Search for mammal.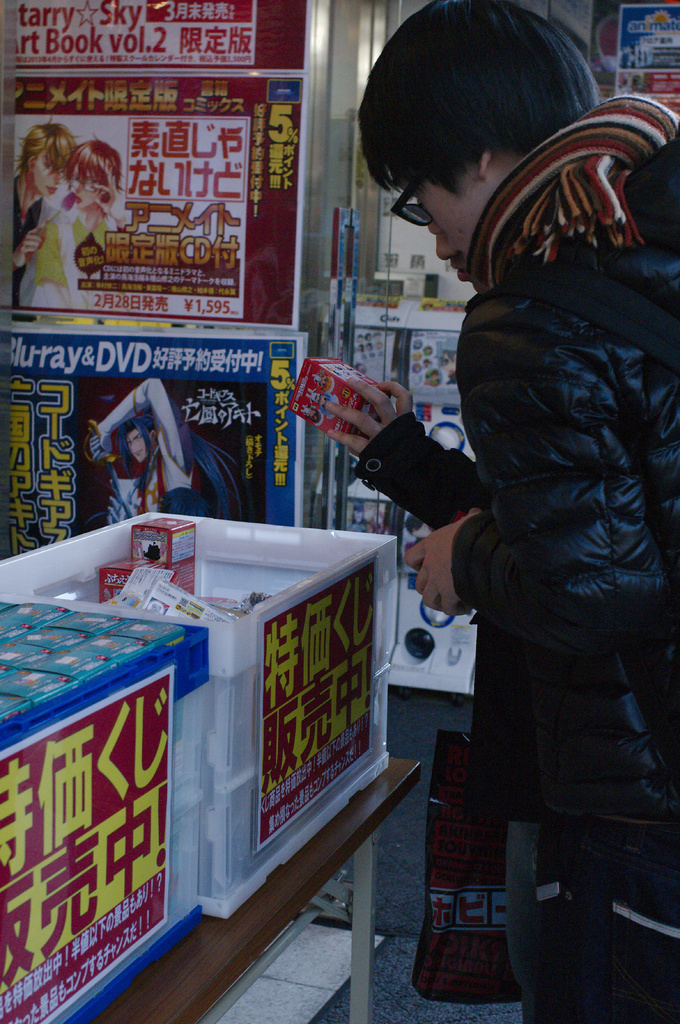
Found at [left=61, top=140, right=135, bottom=249].
